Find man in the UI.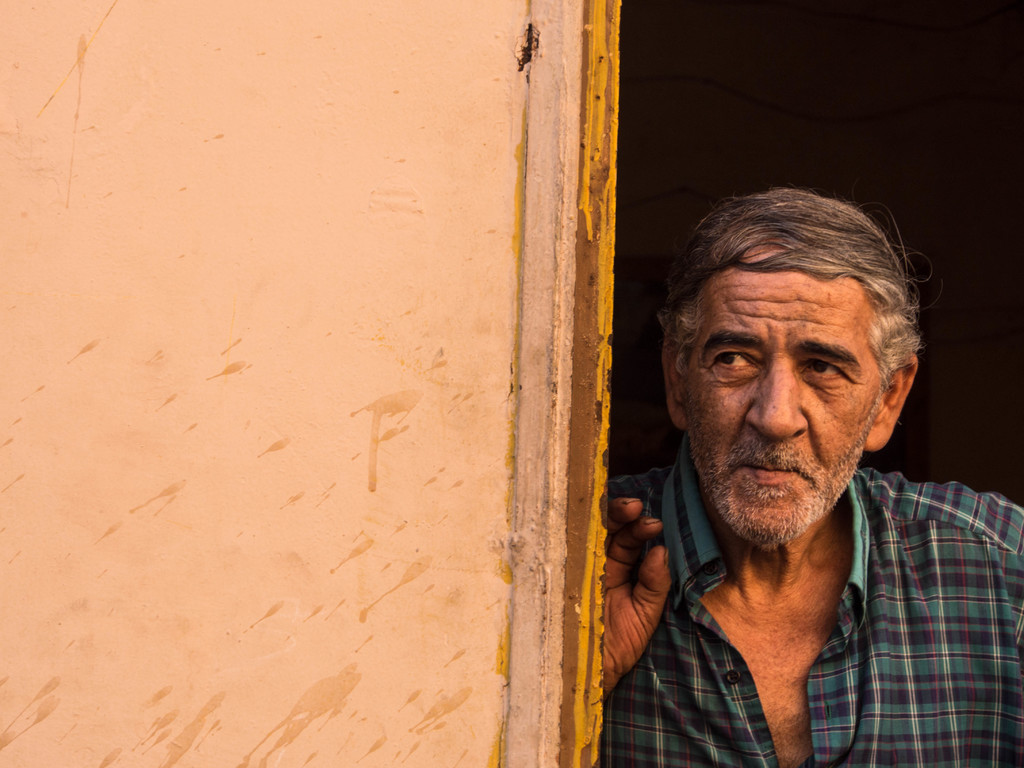
UI element at (606, 181, 1023, 767).
